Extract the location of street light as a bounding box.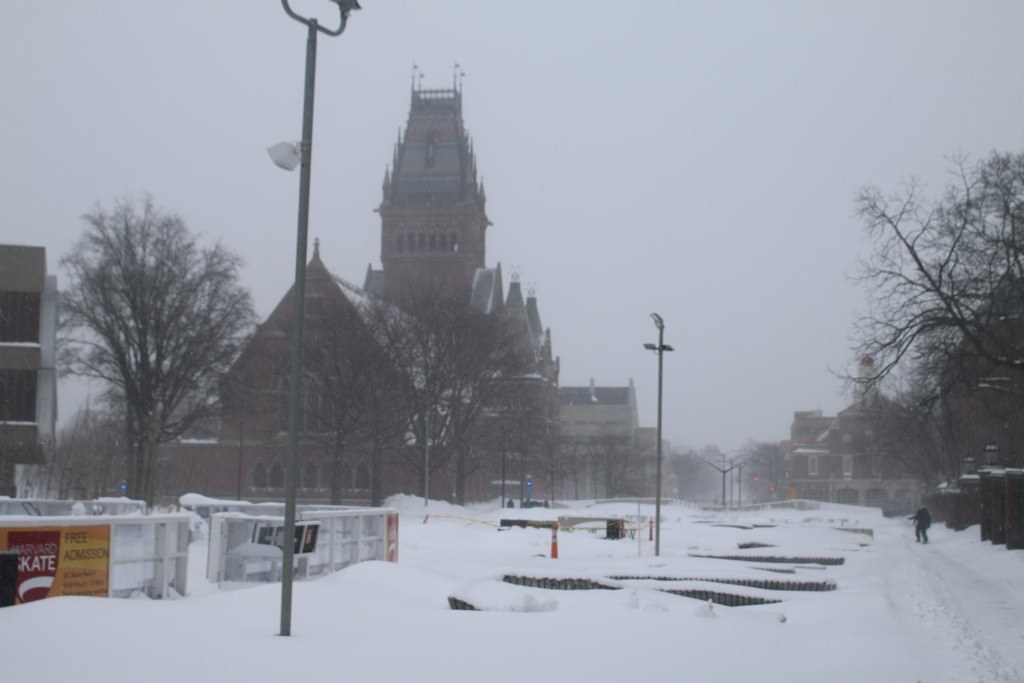
box=[637, 301, 701, 457].
